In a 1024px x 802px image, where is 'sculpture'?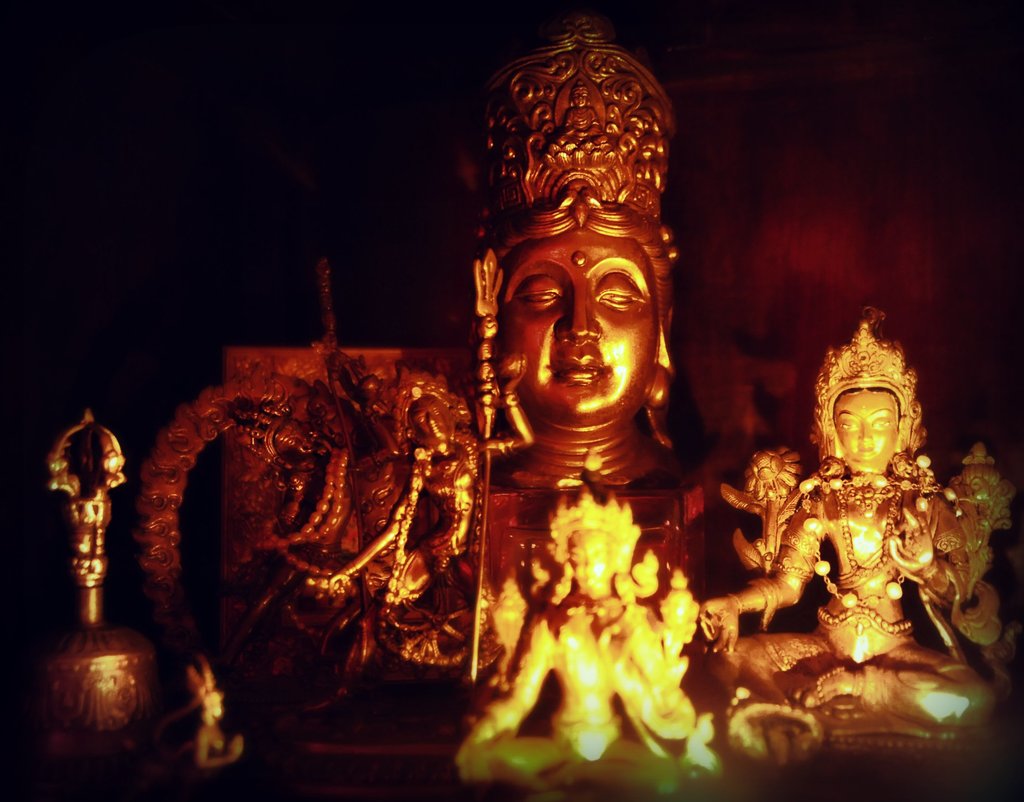
locate(685, 309, 1023, 787).
